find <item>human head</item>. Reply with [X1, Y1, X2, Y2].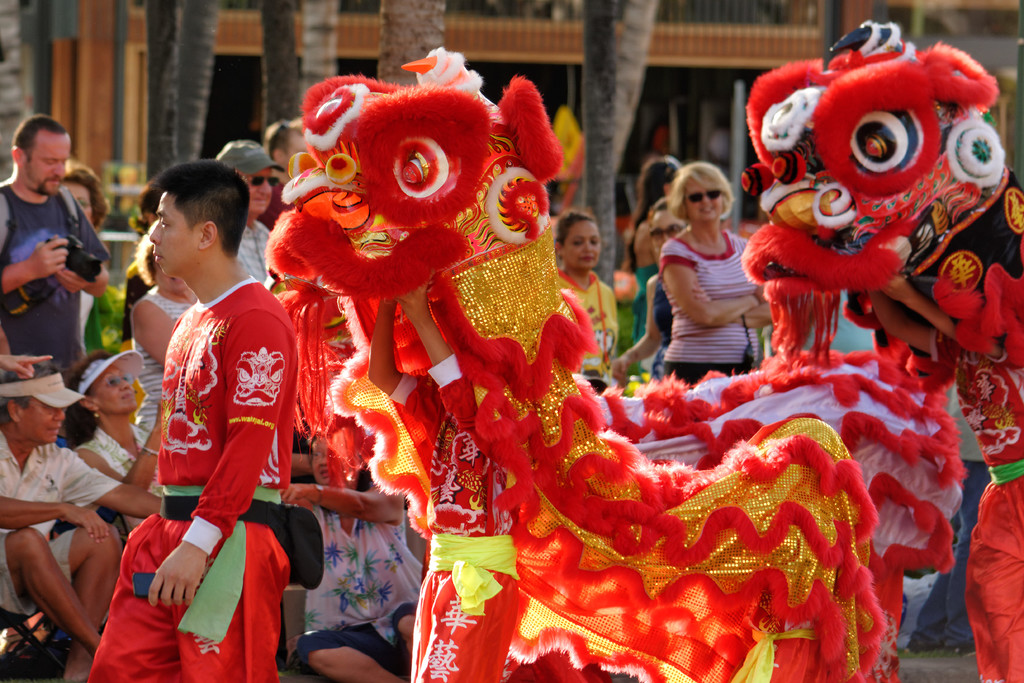
[68, 349, 143, 417].
